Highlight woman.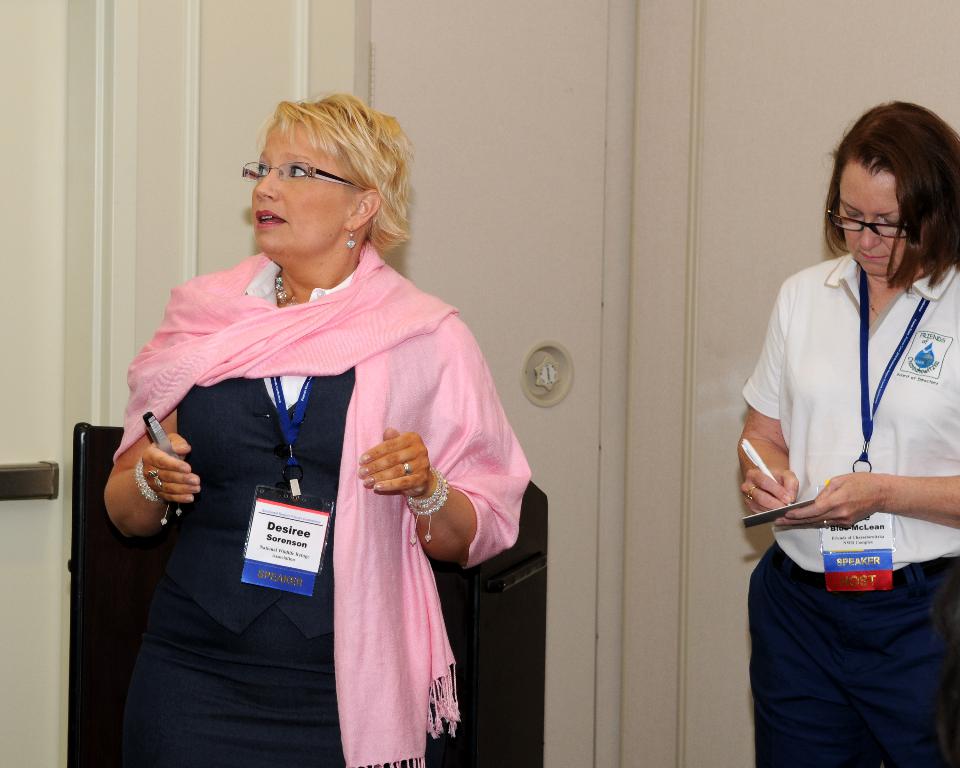
Highlighted region: 113:113:519:746.
